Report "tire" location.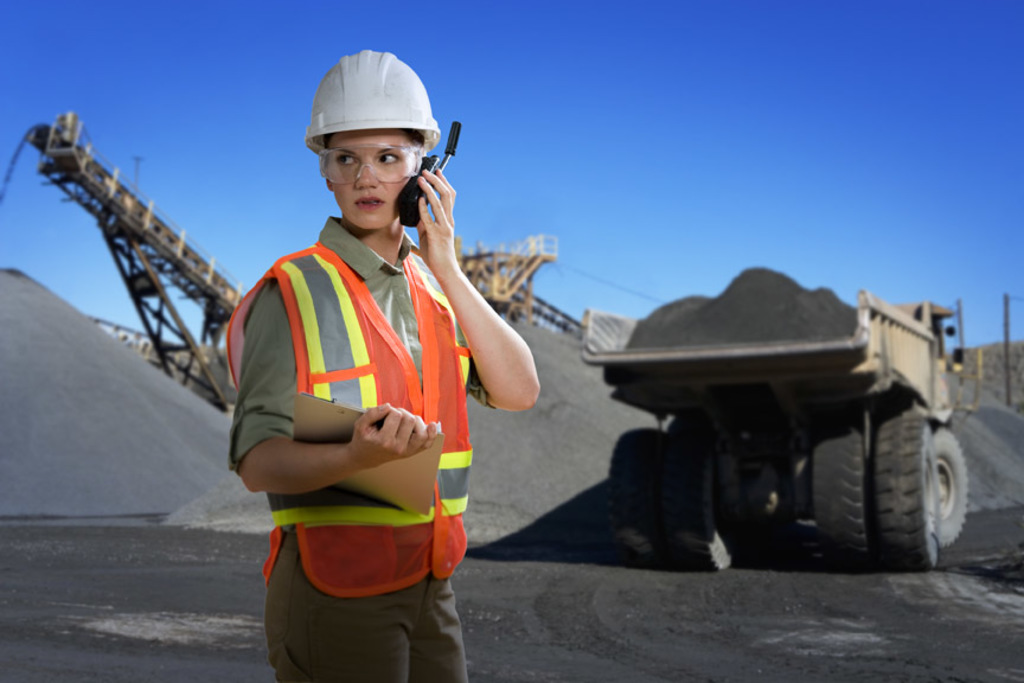
Report: 812 409 878 568.
